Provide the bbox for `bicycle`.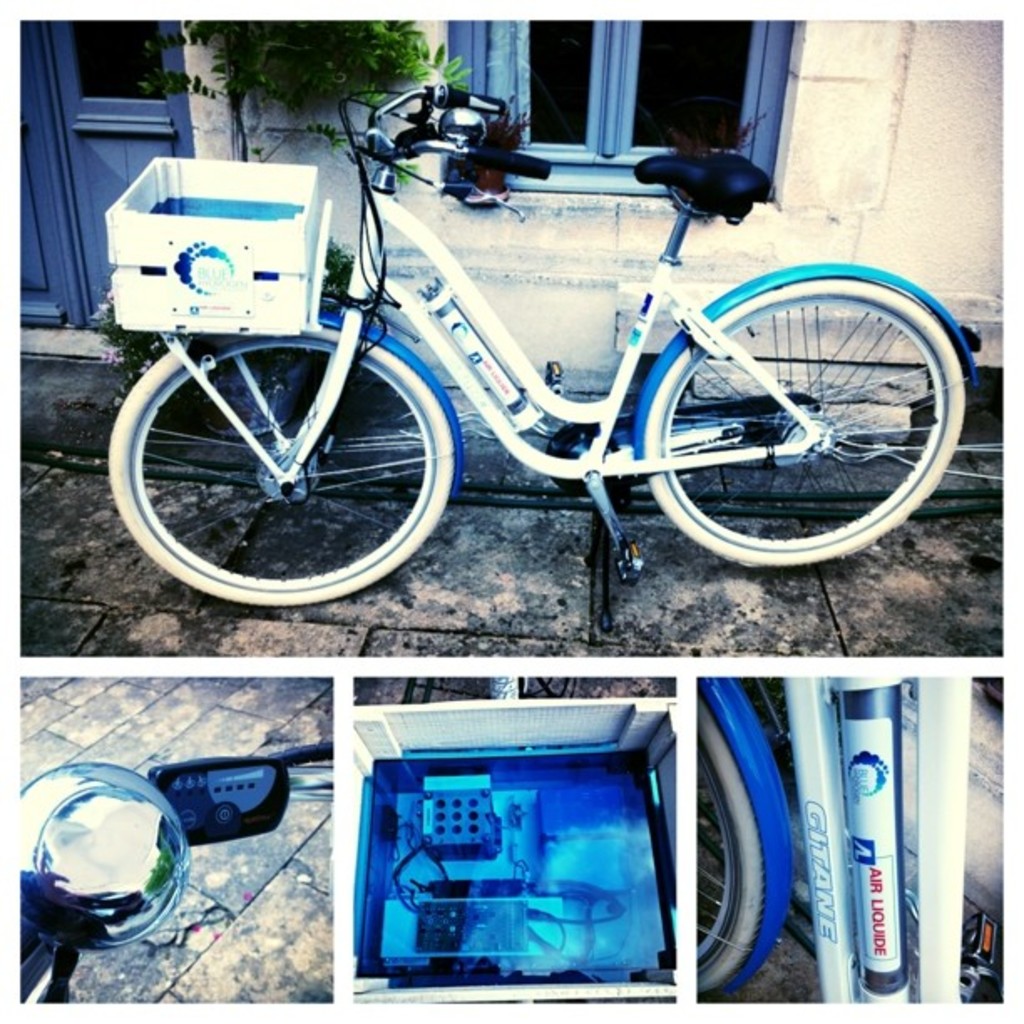
20,738,338,1009.
